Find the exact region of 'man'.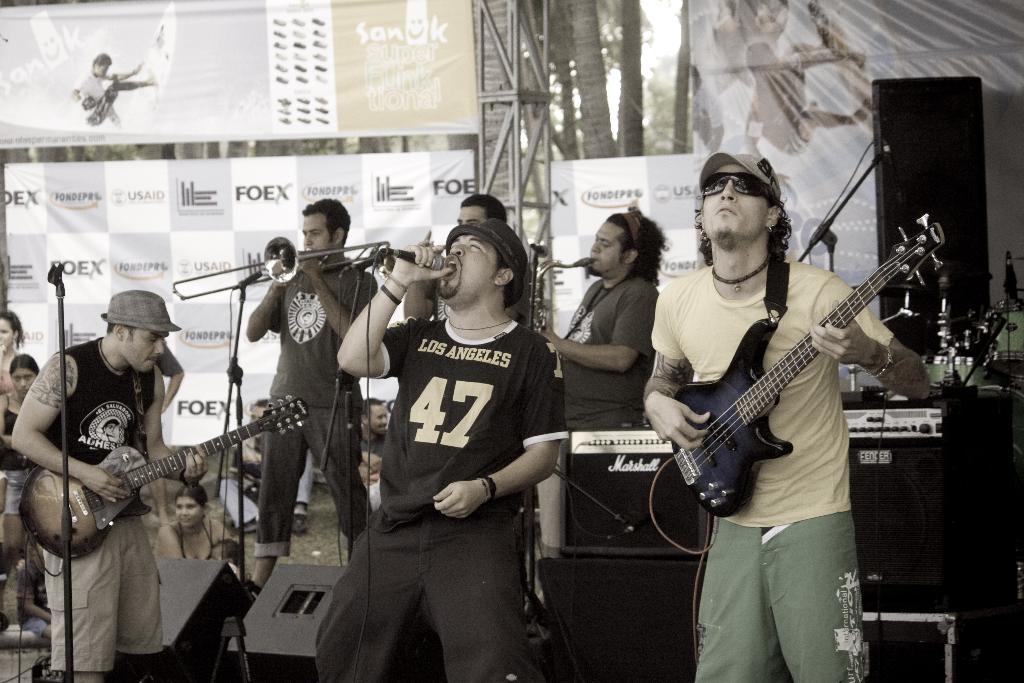
Exact region: select_region(328, 187, 575, 677).
